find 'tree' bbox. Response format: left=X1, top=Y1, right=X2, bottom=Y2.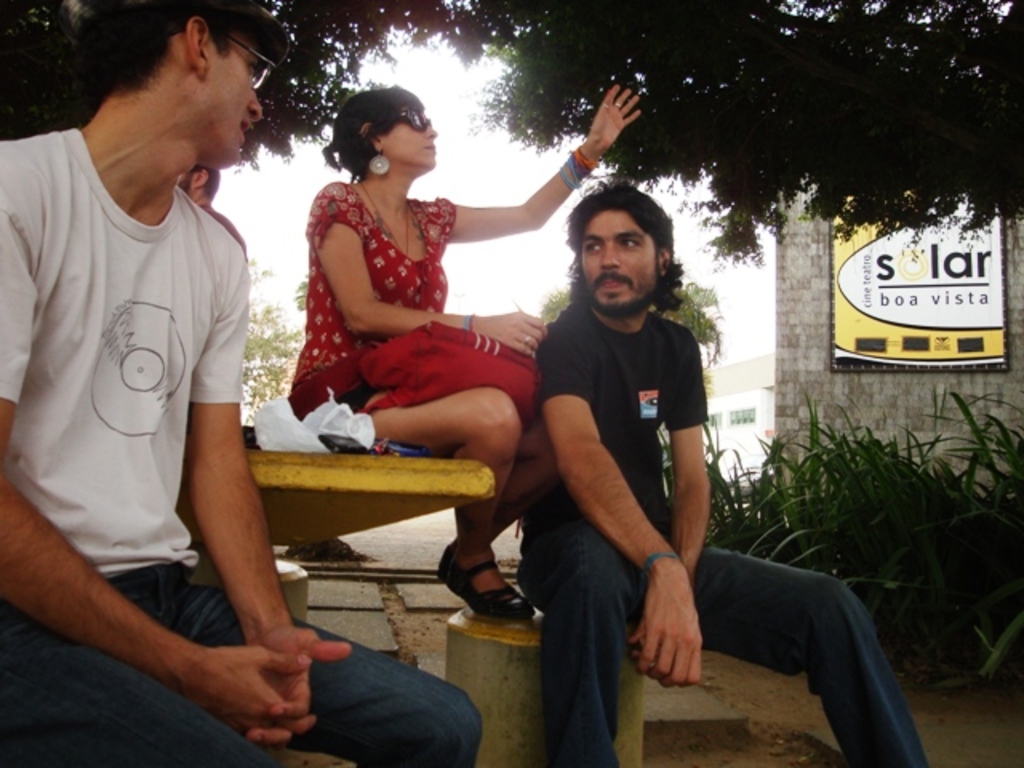
left=238, top=256, right=306, bottom=432.
